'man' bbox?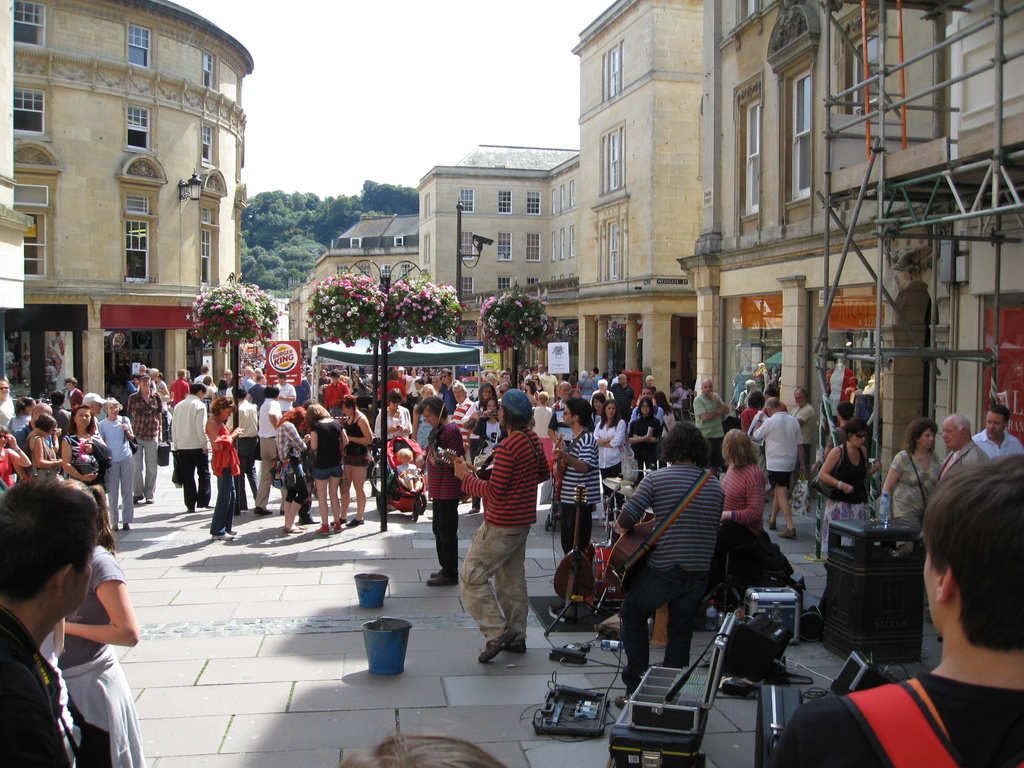
box(0, 468, 97, 767)
